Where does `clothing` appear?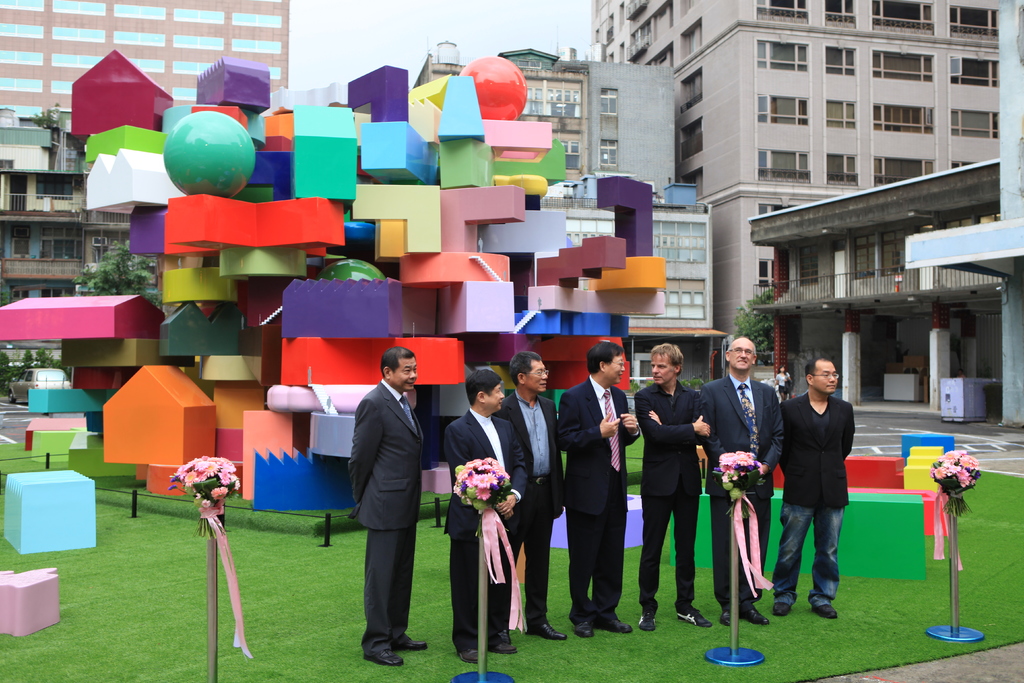
Appears at <box>349,377,426,657</box>.
